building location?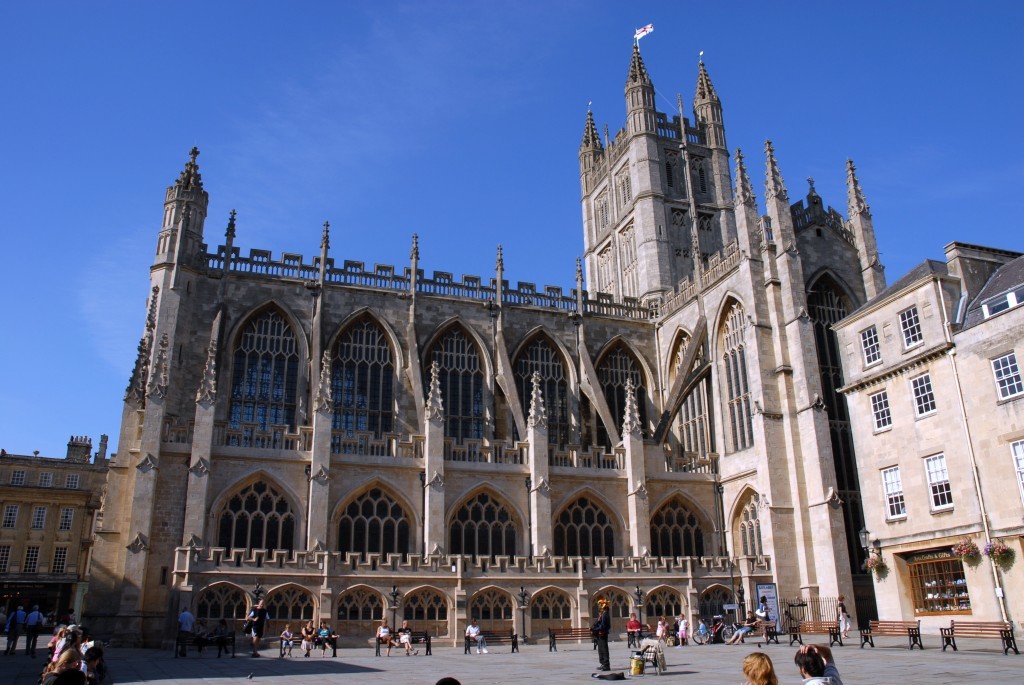
bbox(81, 21, 1023, 652)
